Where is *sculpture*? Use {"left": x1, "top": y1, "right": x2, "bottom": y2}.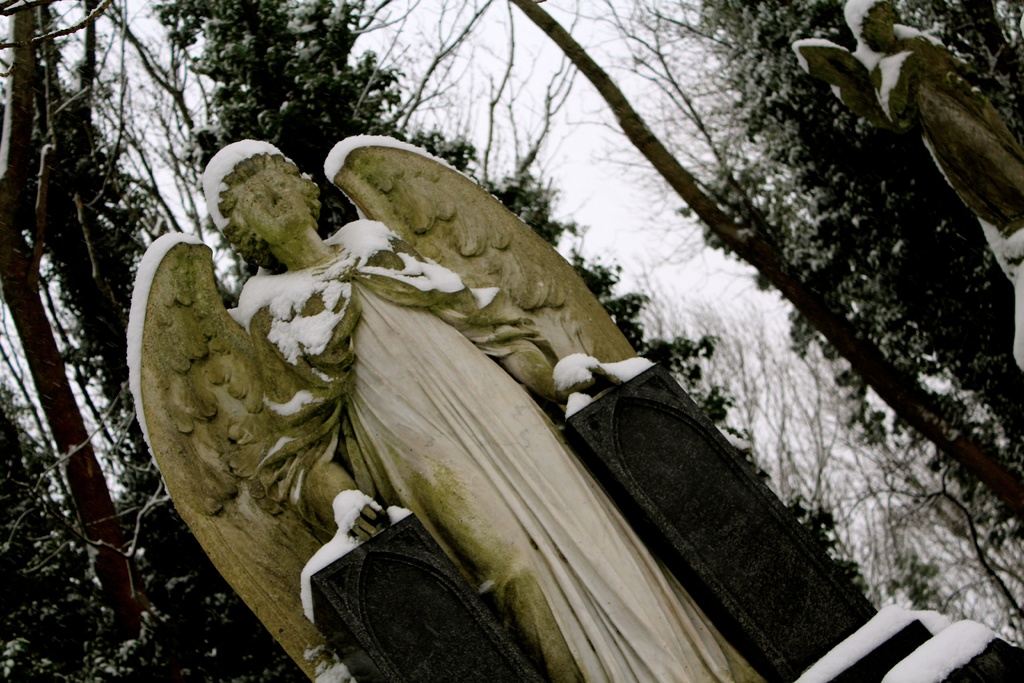
{"left": 792, "top": 0, "right": 1023, "bottom": 363}.
